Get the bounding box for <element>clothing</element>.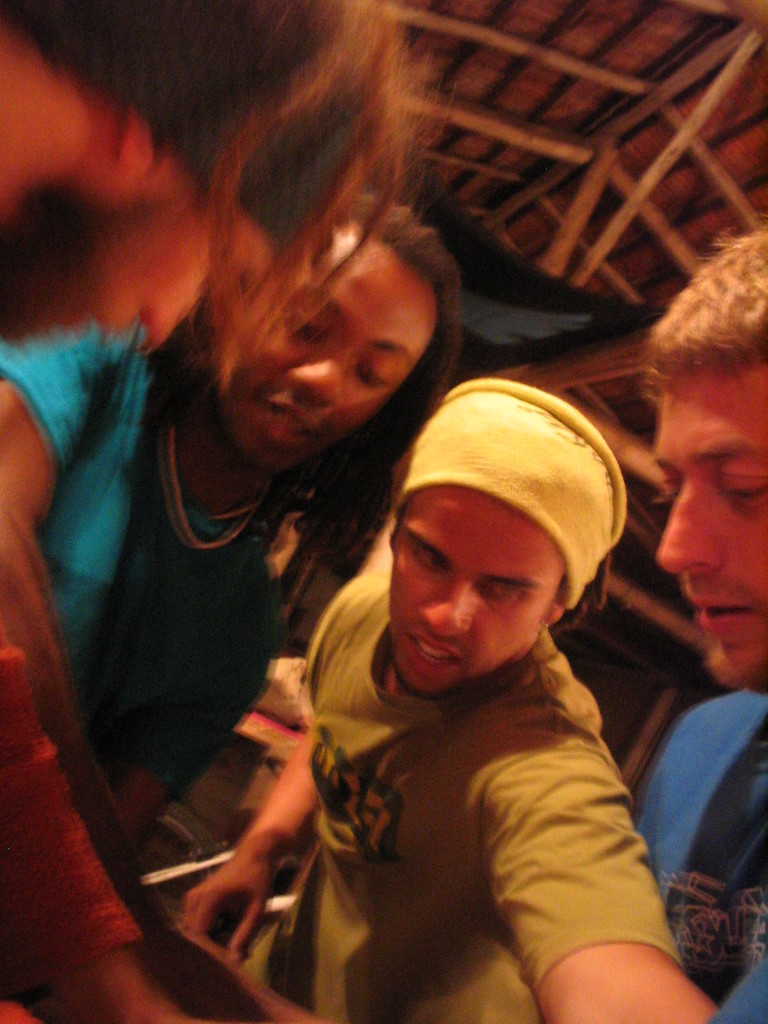
locate(0, 643, 131, 982).
